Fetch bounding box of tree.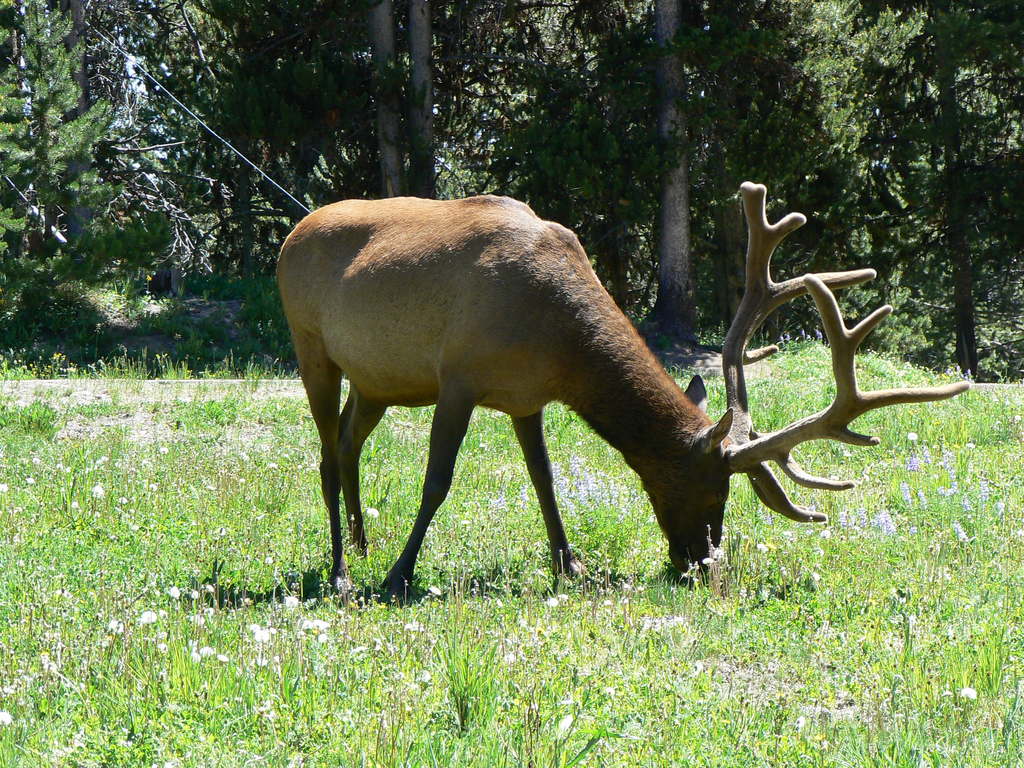
Bbox: l=350, t=0, r=437, b=197.
